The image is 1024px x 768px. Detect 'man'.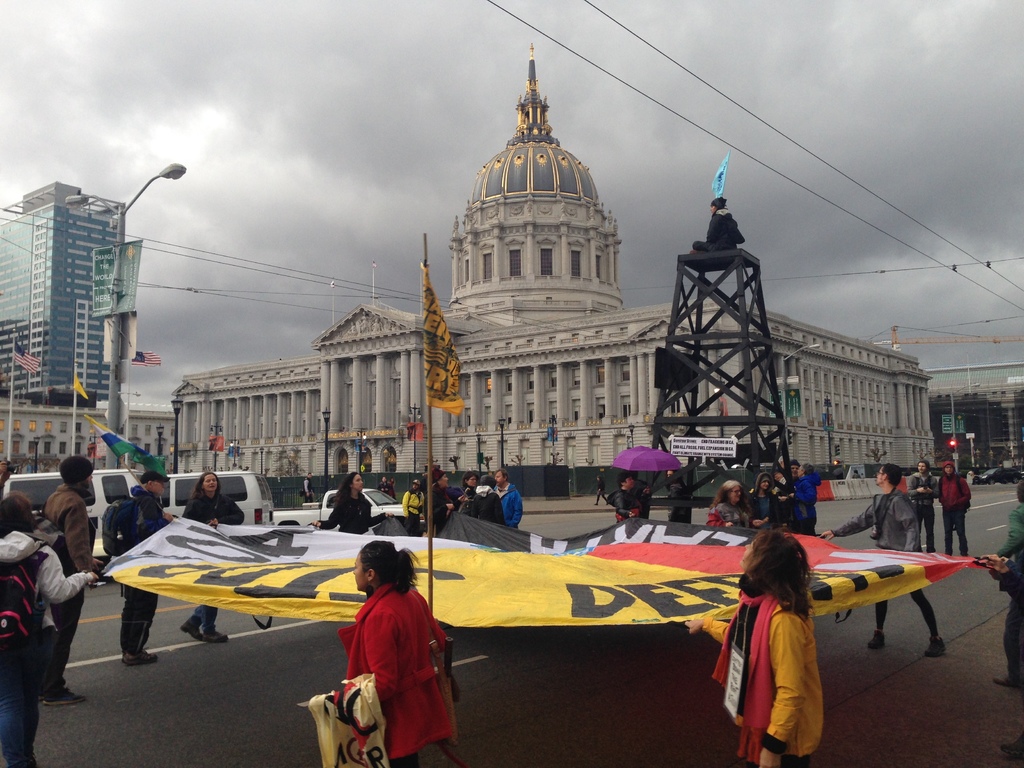
Detection: bbox(938, 458, 971, 581).
